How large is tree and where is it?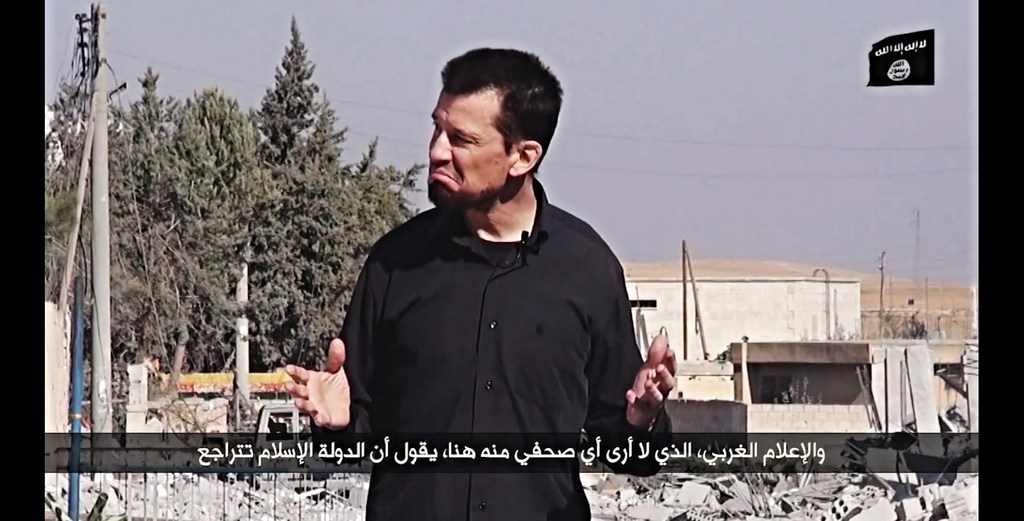
Bounding box: 40:14:436:460.
